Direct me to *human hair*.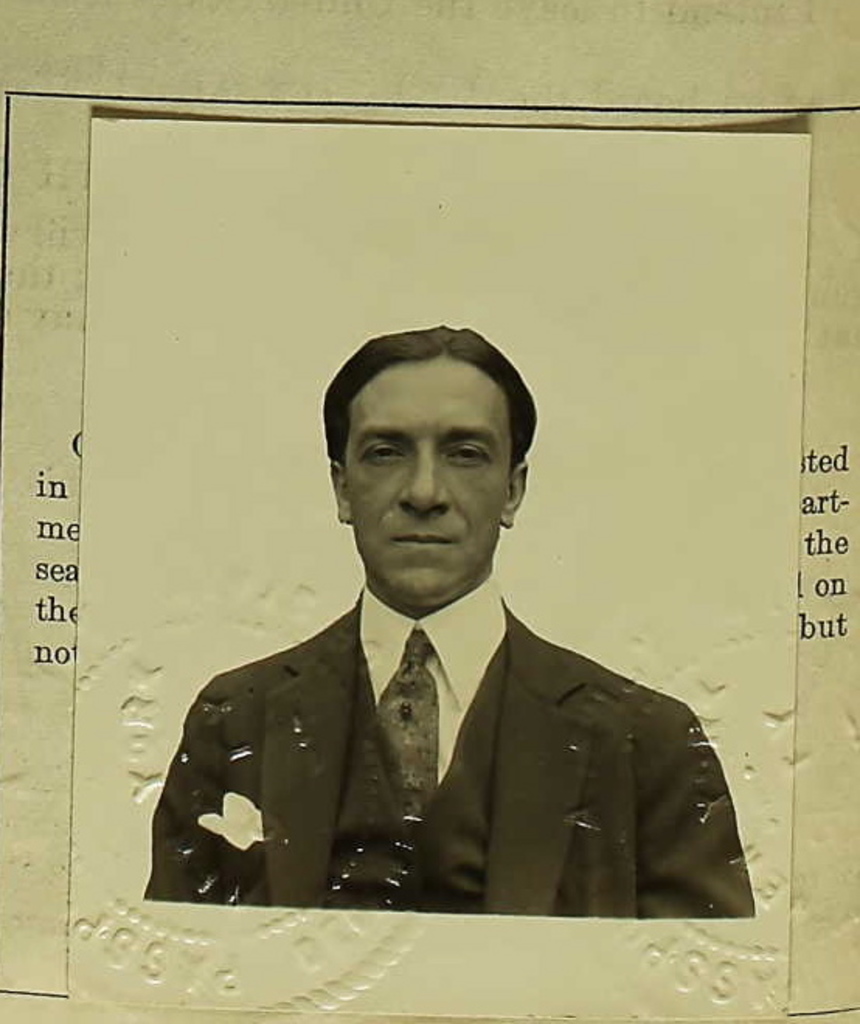
Direction: region(331, 334, 523, 458).
